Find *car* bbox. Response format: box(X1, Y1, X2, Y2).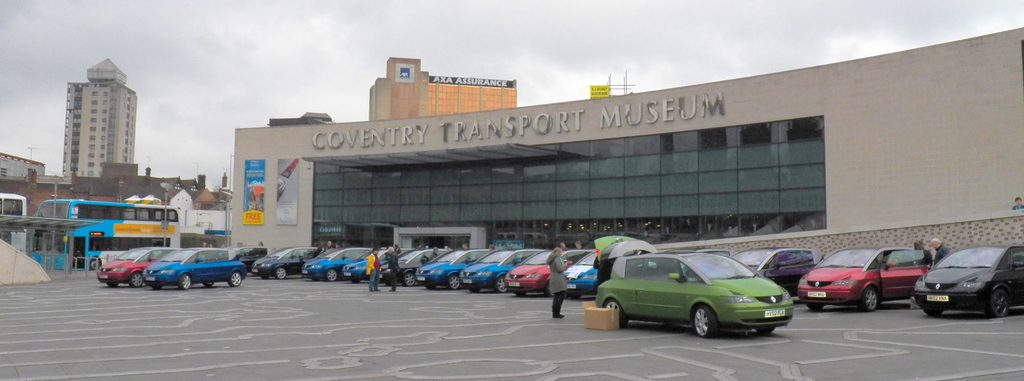
box(100, 245, 161, 293).
